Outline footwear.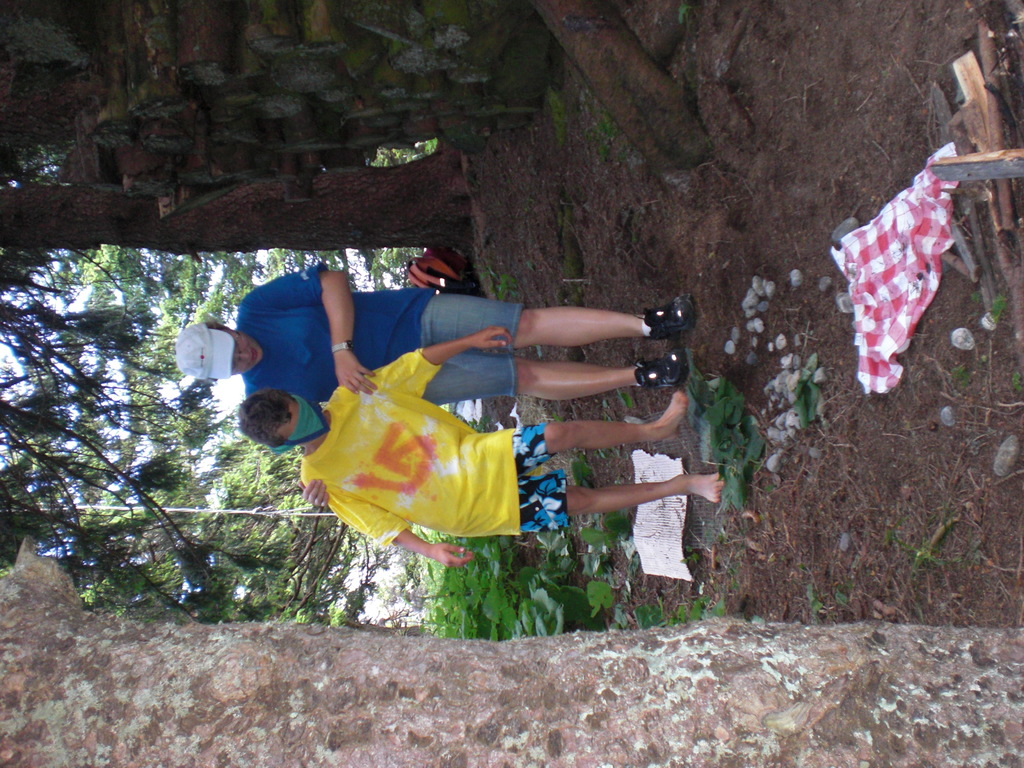
Outline: (628,346,687,388).
